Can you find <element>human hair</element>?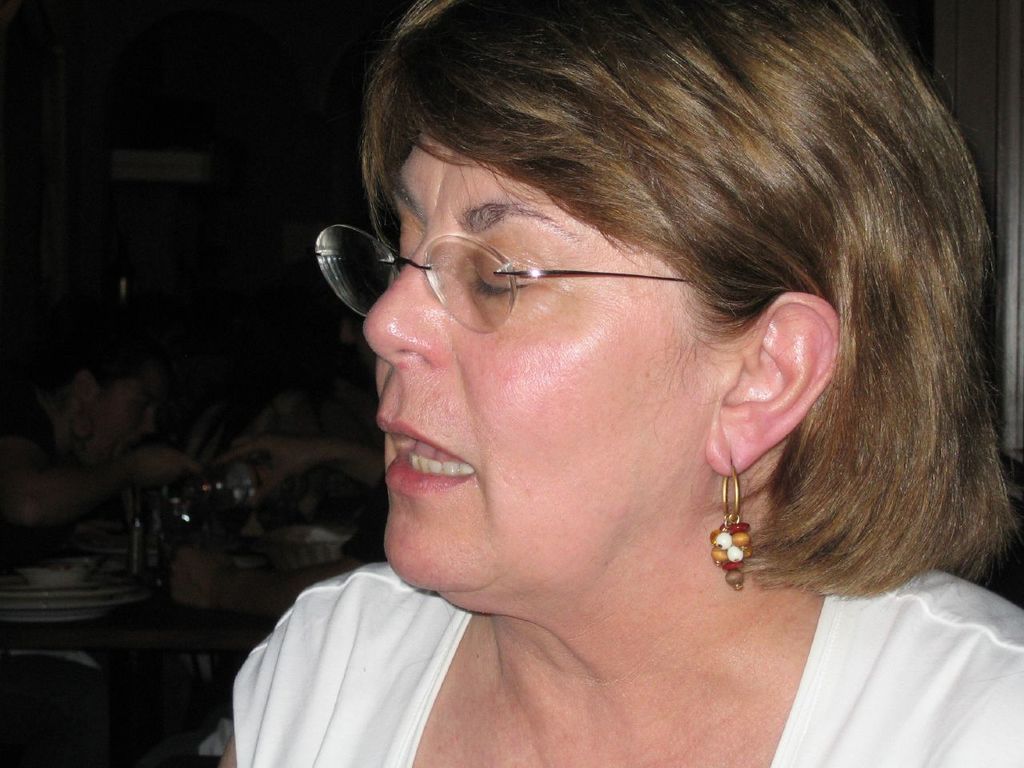
Yes, bounding box: box=[318, 3, 979, 610].
